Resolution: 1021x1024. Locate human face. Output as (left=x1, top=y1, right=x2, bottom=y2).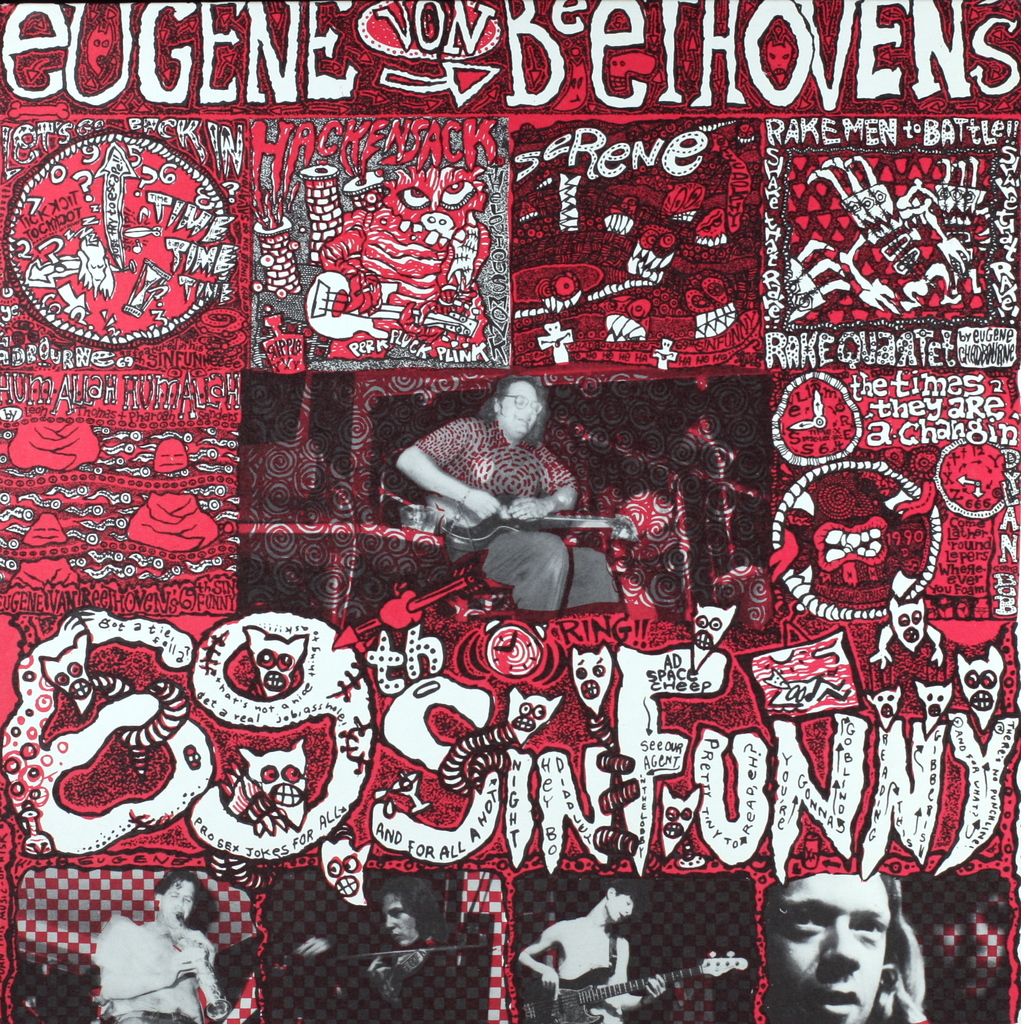
(left=156, top=882, right=193, bottom=924).
